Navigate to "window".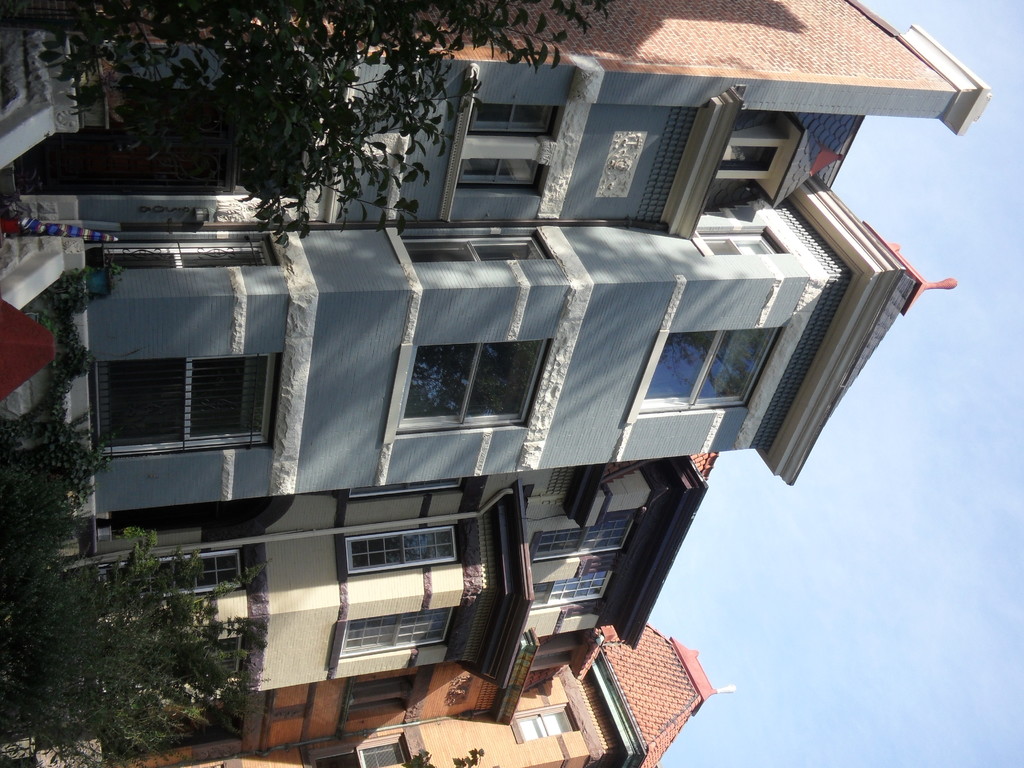
Navigation target: pyautogui.locateOnScreen(697, 222, 788, 257).
